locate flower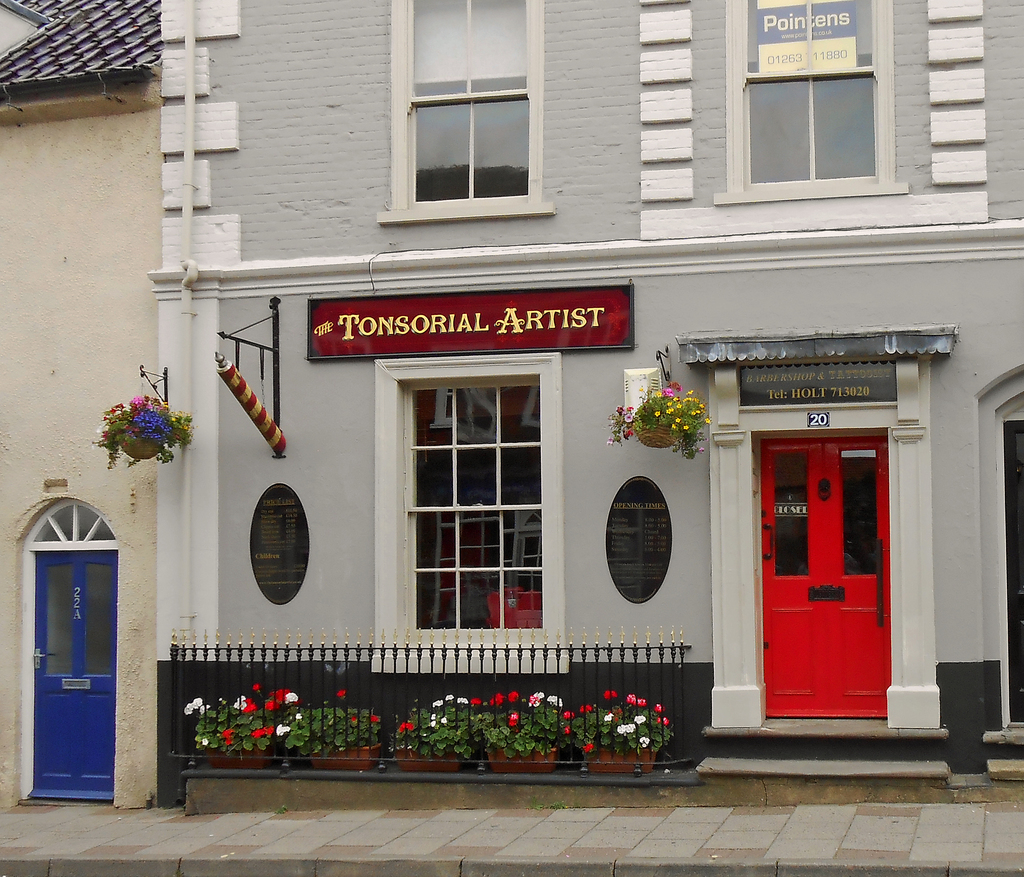
crop(431, 713, 436, 719)
